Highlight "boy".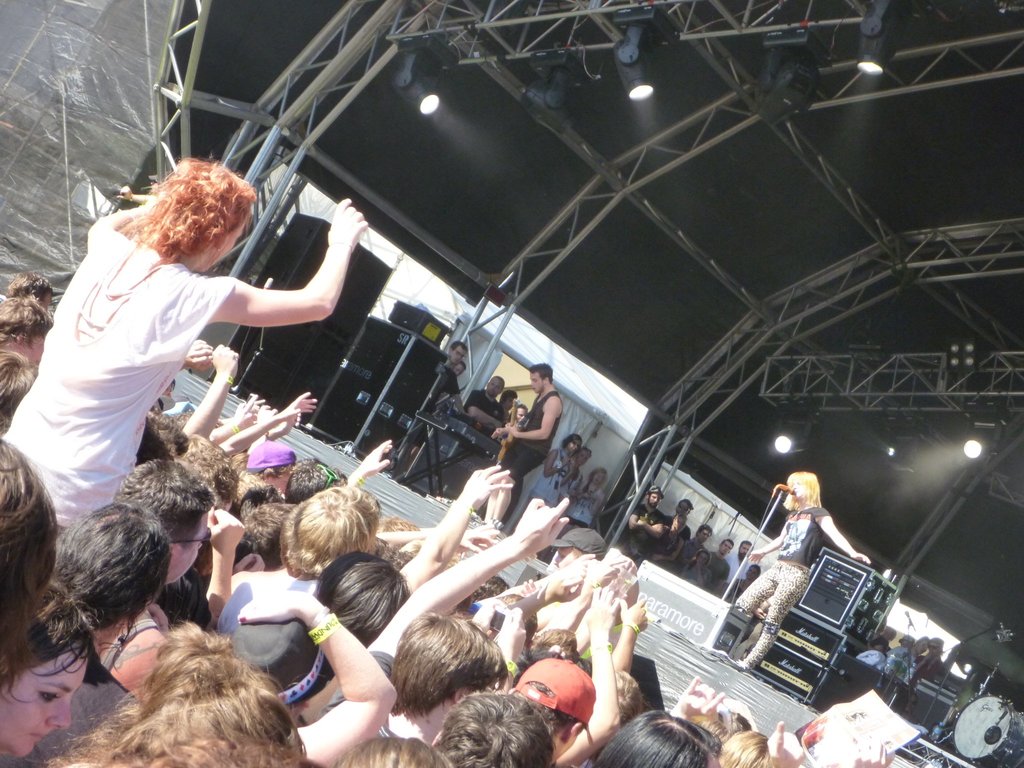
Highlighted region: (701,534,738,592).
